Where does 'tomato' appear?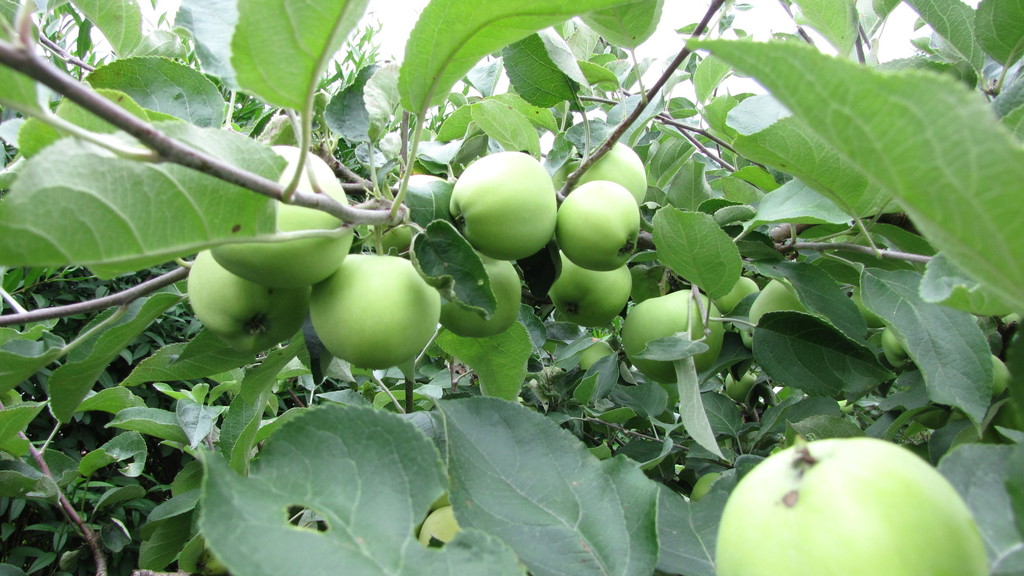
Appears at (714,424,978,575).
